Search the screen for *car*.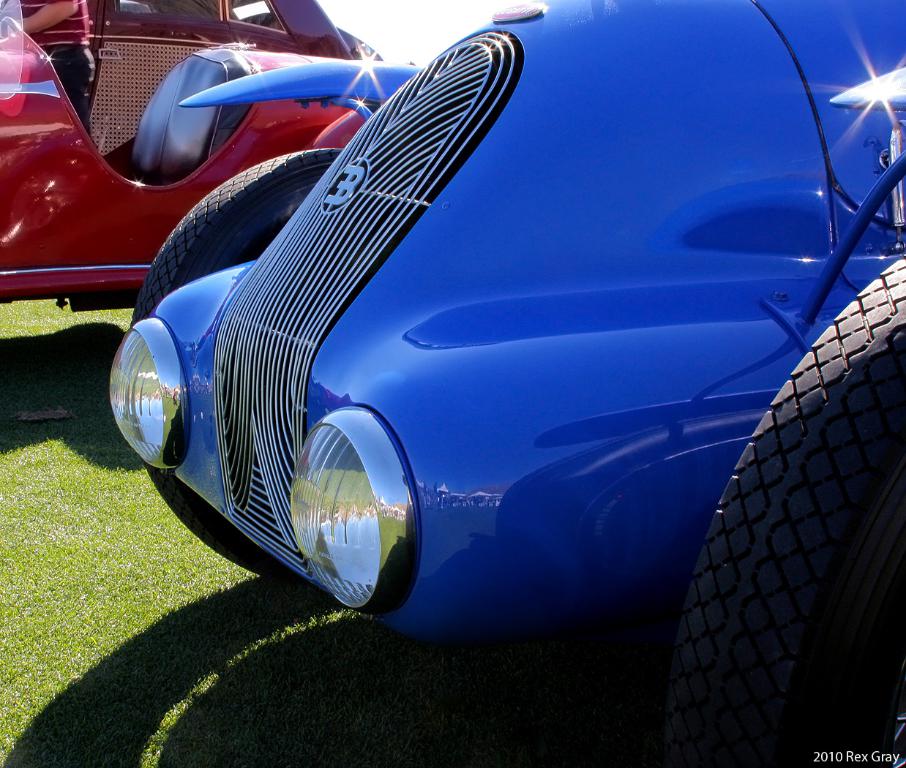
Found at 0/0/424/310.
